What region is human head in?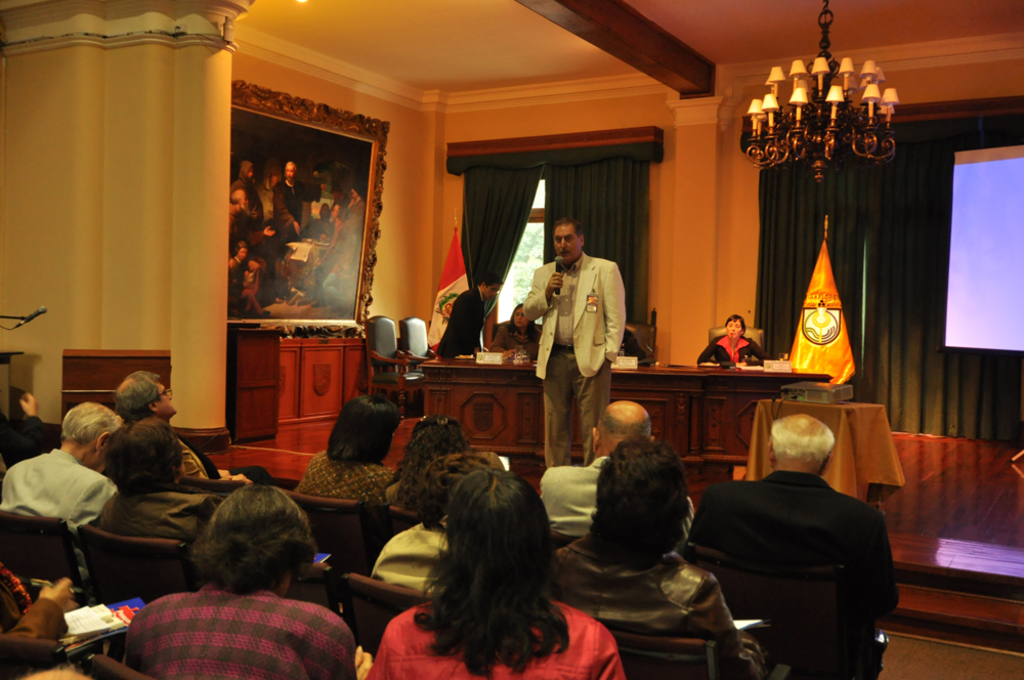
BBox(246, 257, 257, 270).
